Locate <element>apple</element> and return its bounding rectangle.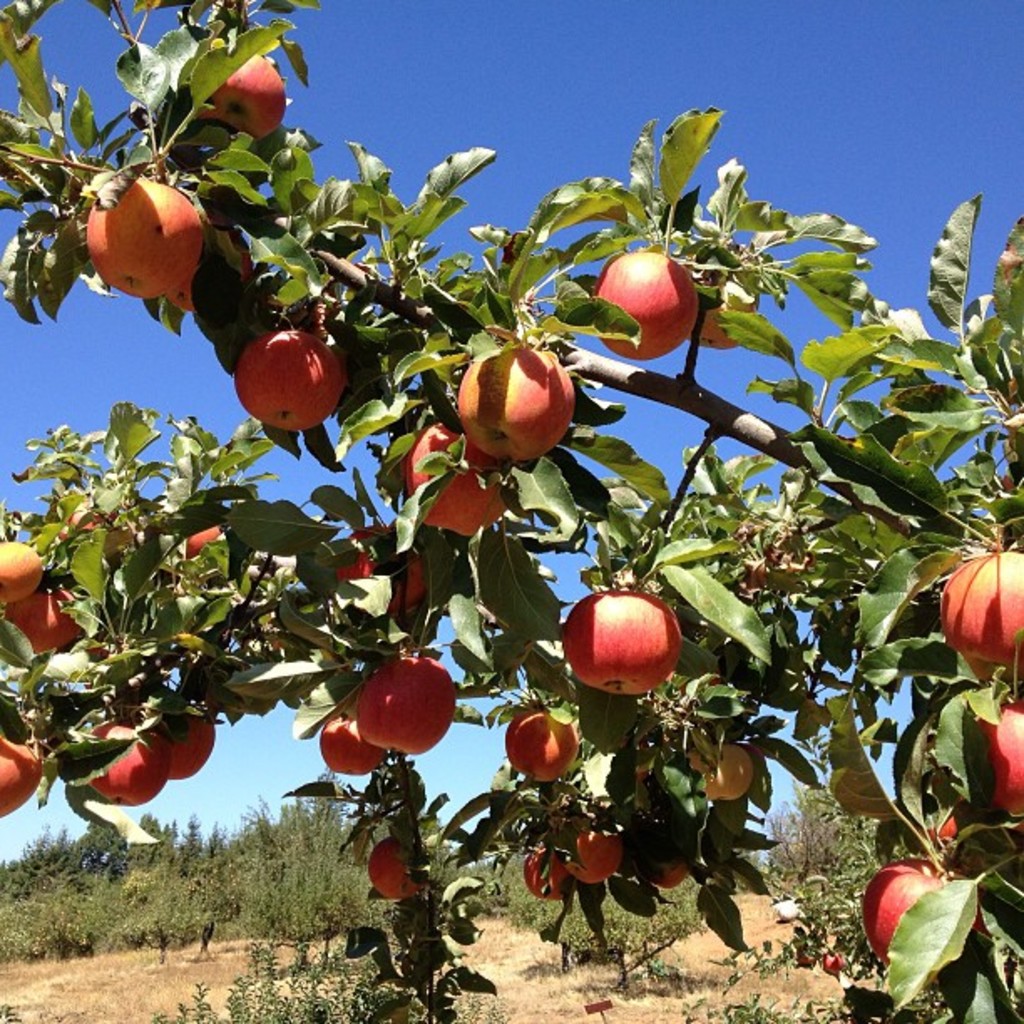
select_region(975, 701, 1022, 815).
